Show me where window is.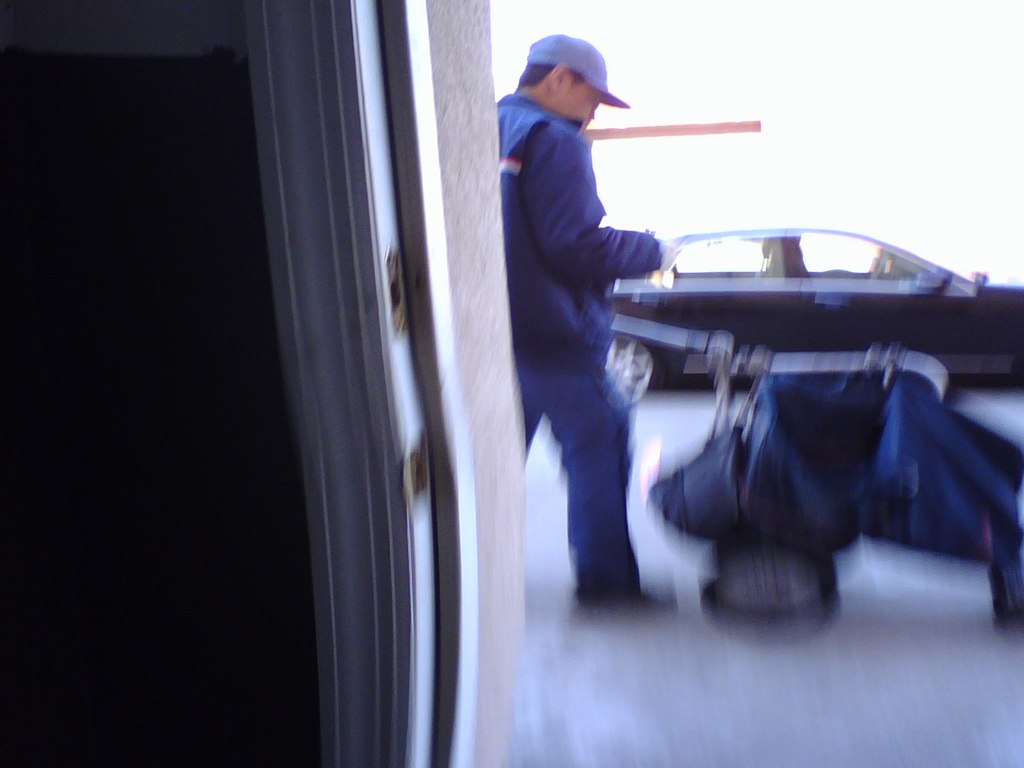
window is at 674:239:771:277.
